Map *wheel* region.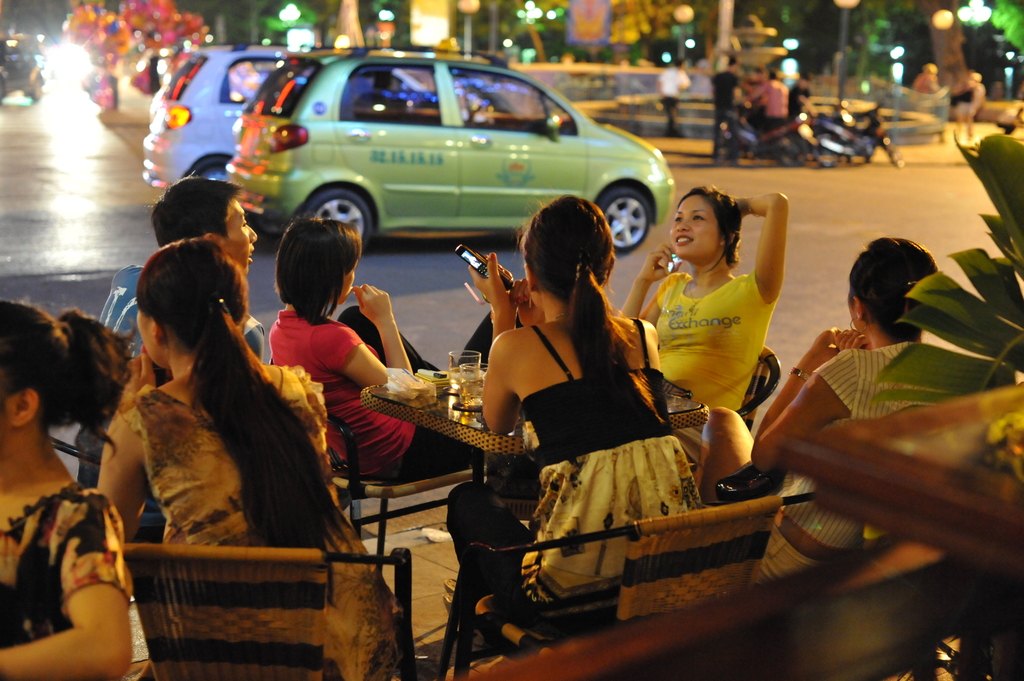
Mapped to BBox(301, 188, 376, 255).
